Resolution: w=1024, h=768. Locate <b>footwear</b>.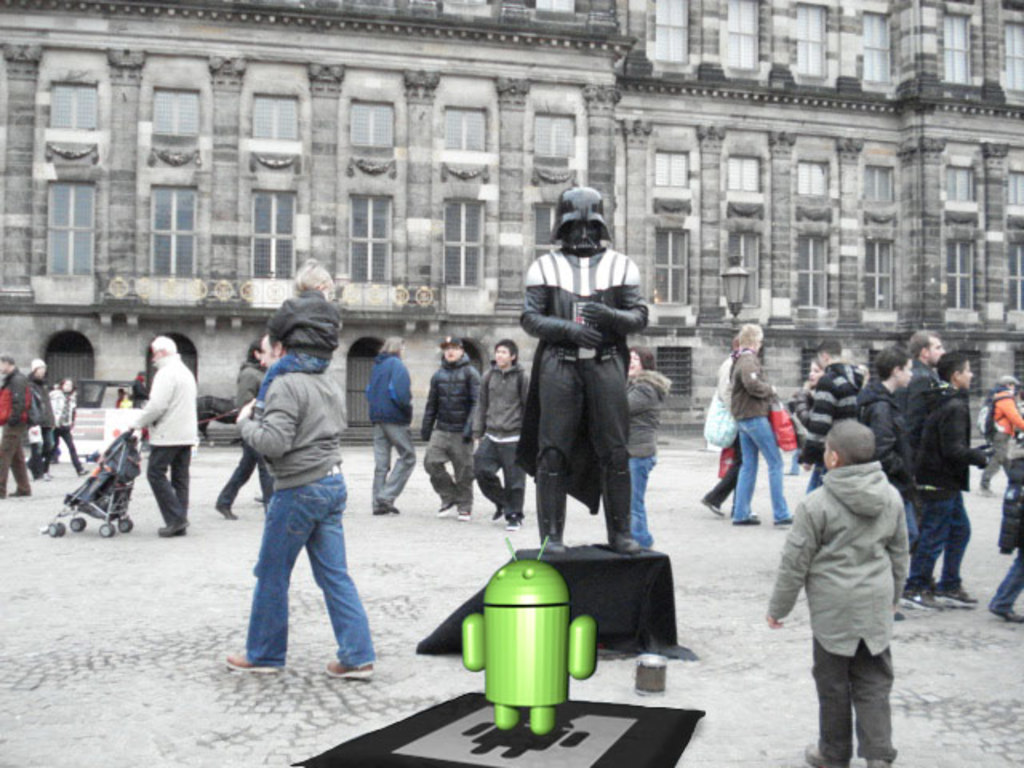
bbox=(504, 515, 518, 528).
